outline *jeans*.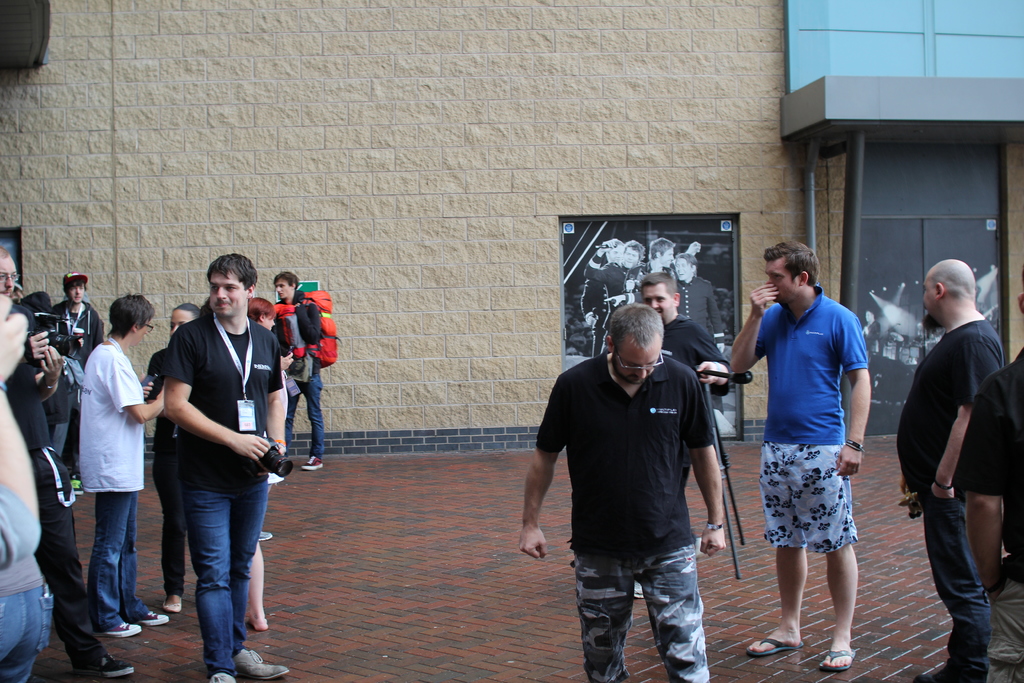
Outline: <region>283, 370, 321, 465</region>.
